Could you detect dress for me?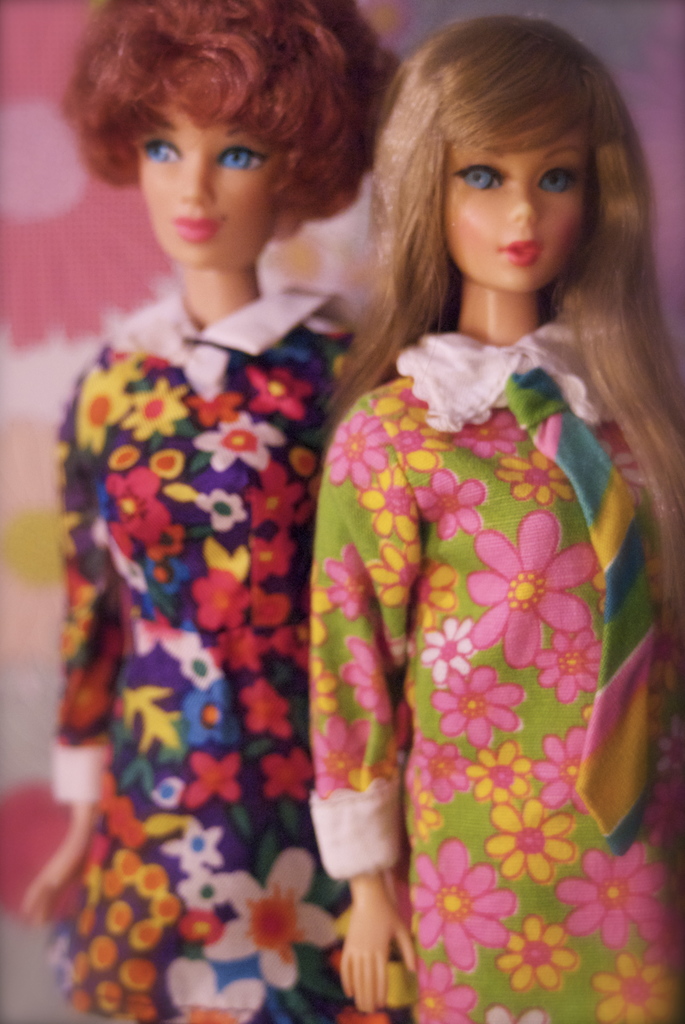
Detection result: detection(39, 281, 382, 1023).
